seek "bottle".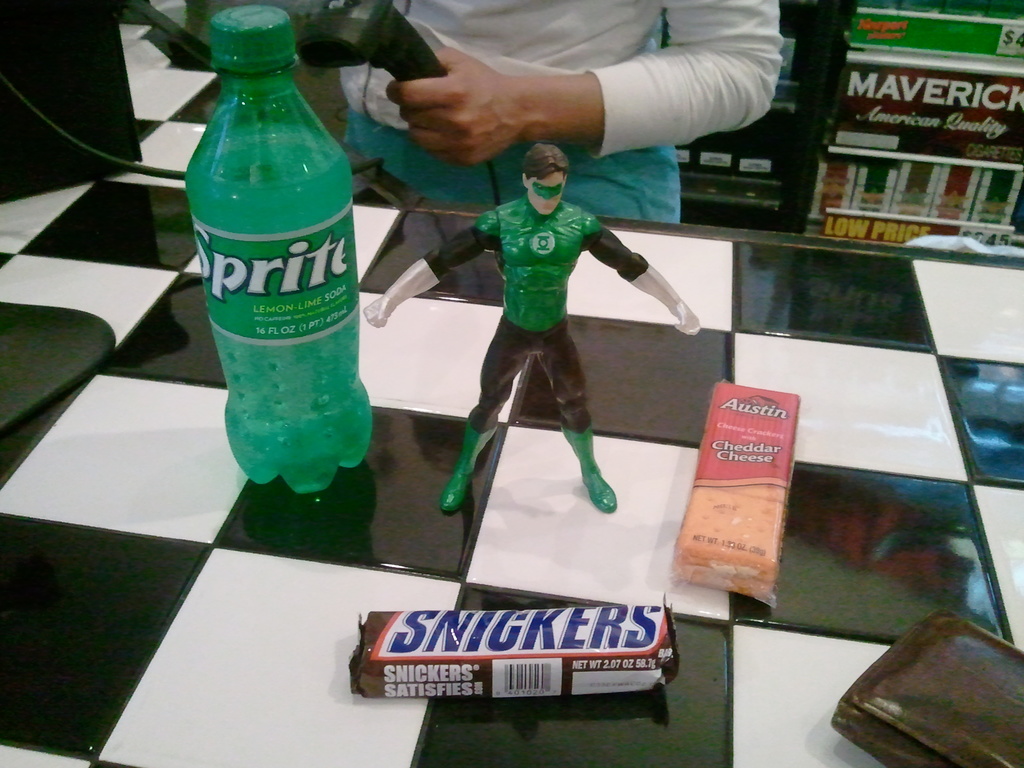
Rect(184, 3, 372, 495).
